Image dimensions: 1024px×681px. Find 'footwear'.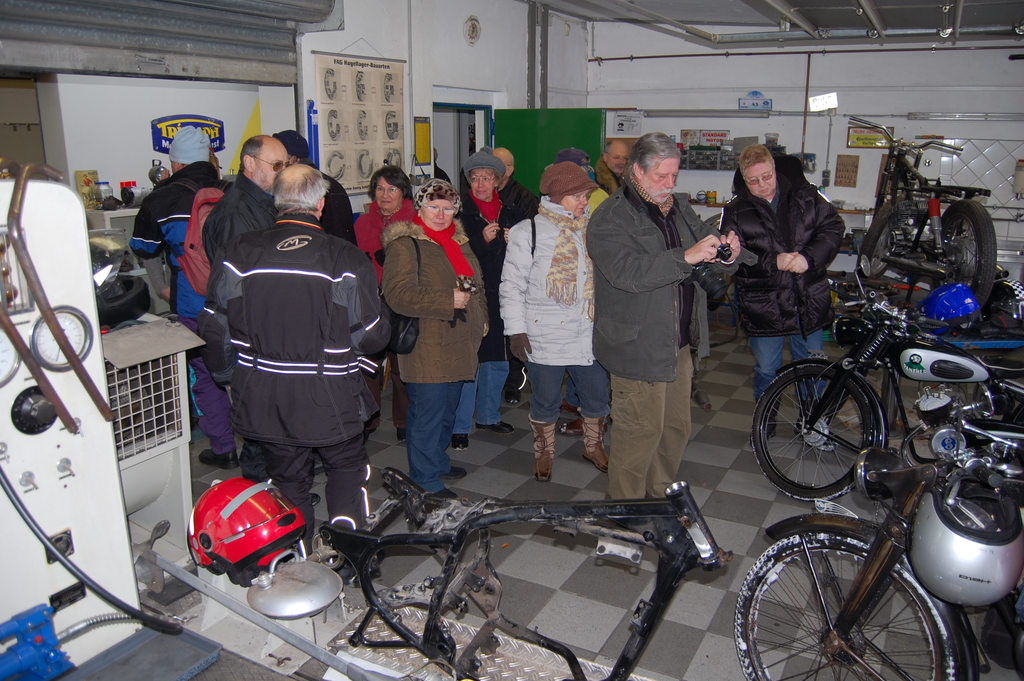
locate(397, 427, 407, 441).
